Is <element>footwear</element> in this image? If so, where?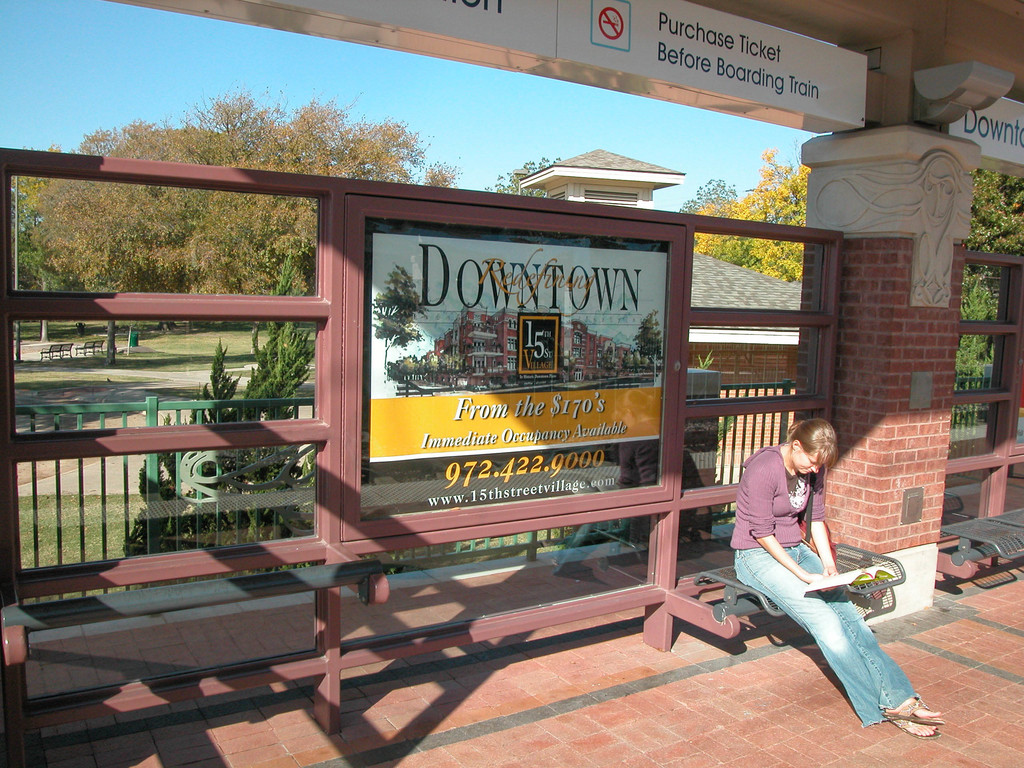
Yes, at bbox=(902, 724, 940, 740).
